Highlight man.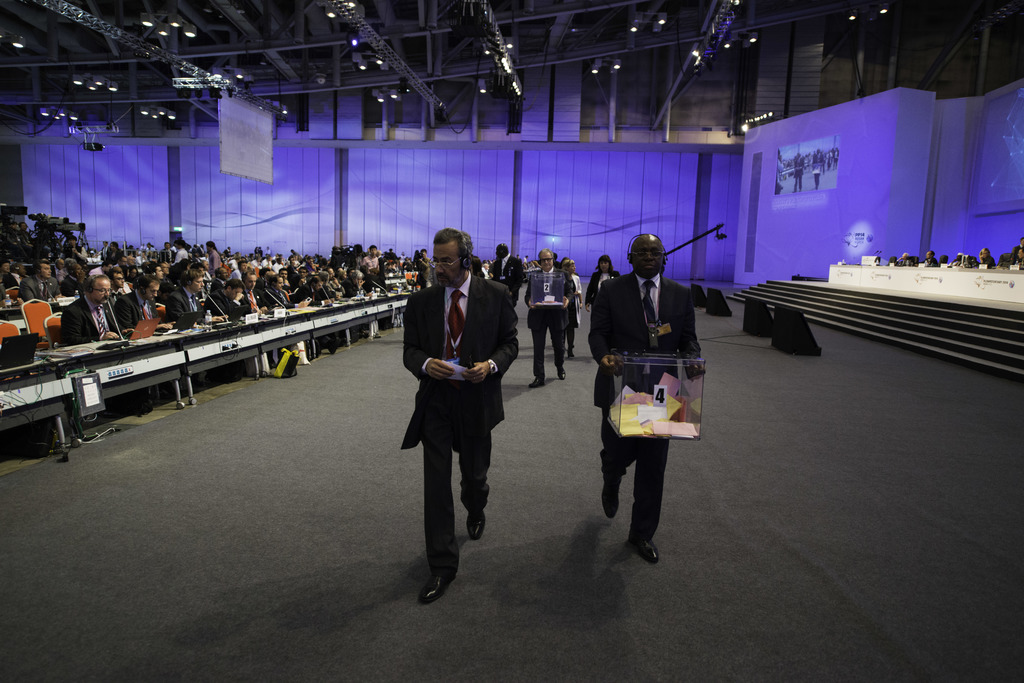
Highlighted region: (362, 242, 380, 268).
